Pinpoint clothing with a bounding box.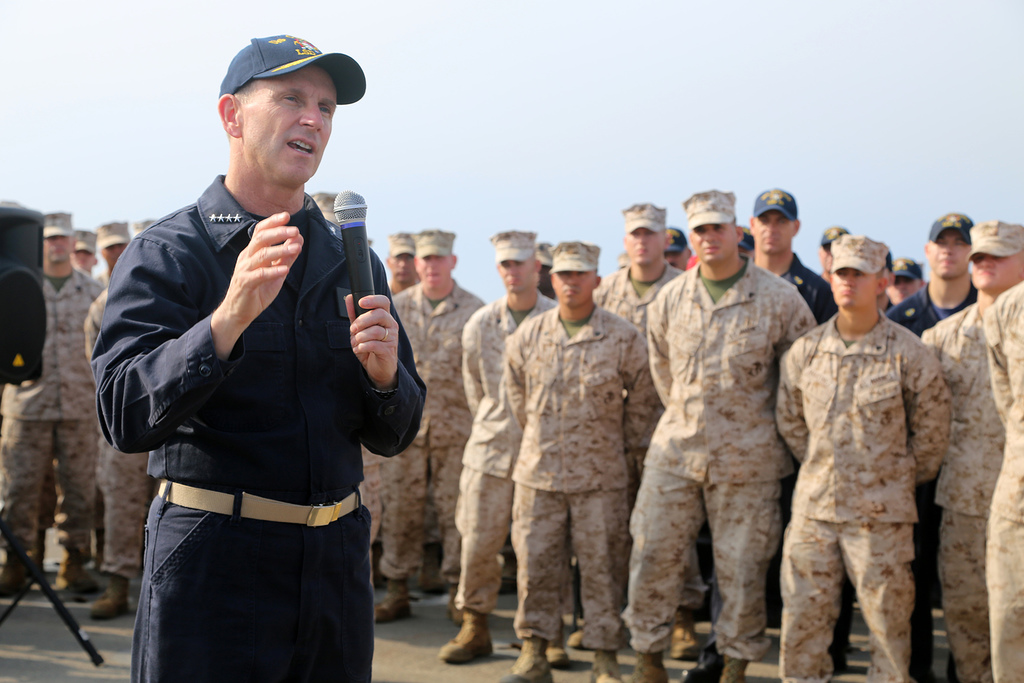
bbox=[979, 279, 1023, 682].
